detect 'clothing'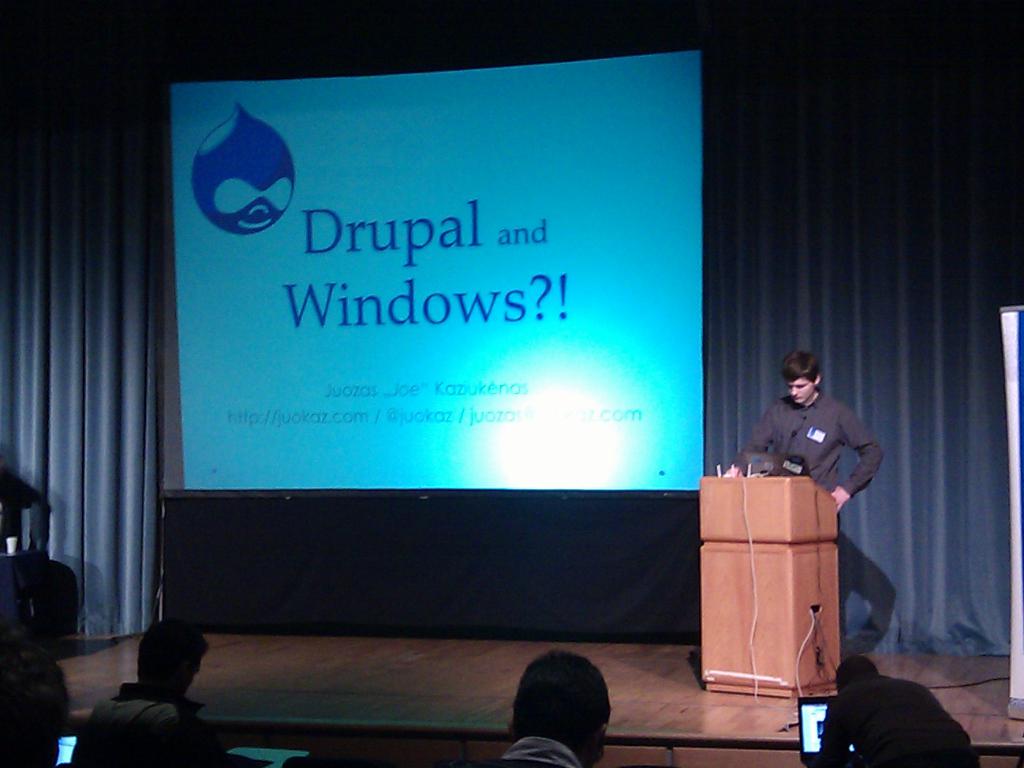
817 667 981 767
